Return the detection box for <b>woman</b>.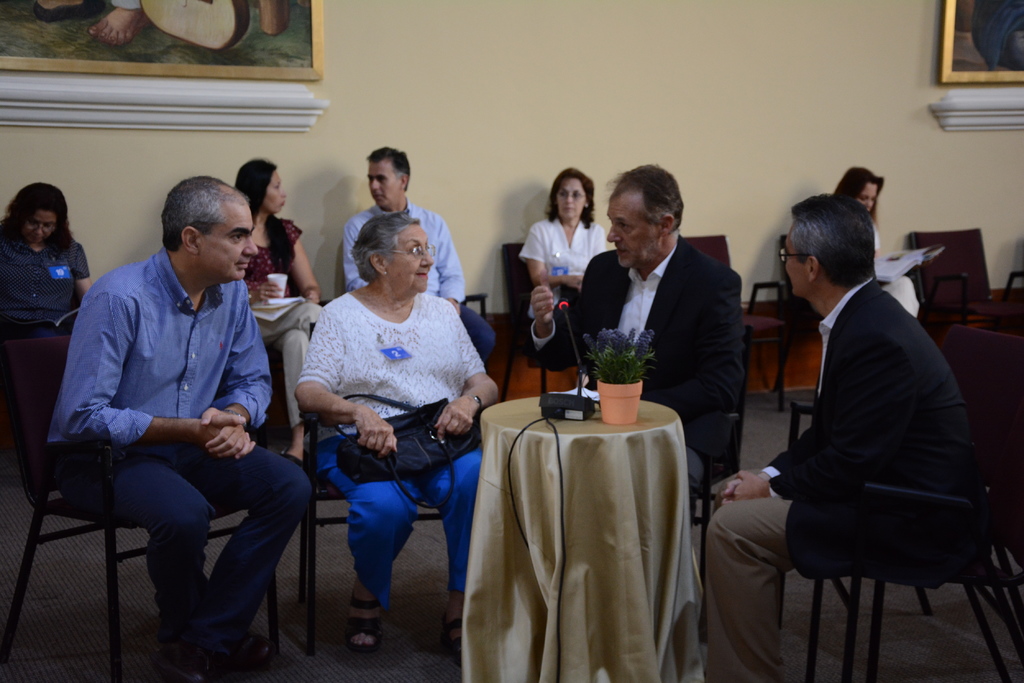
(286, 182, 493, 652).
